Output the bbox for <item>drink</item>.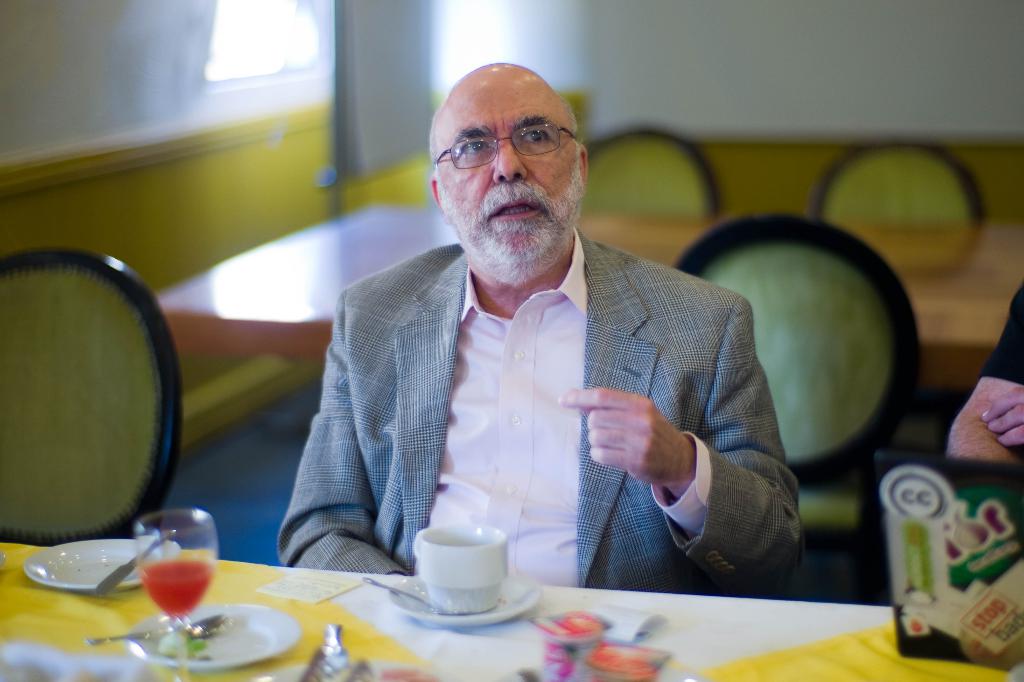
(left=407, top=509, right=527, bottom=615).
